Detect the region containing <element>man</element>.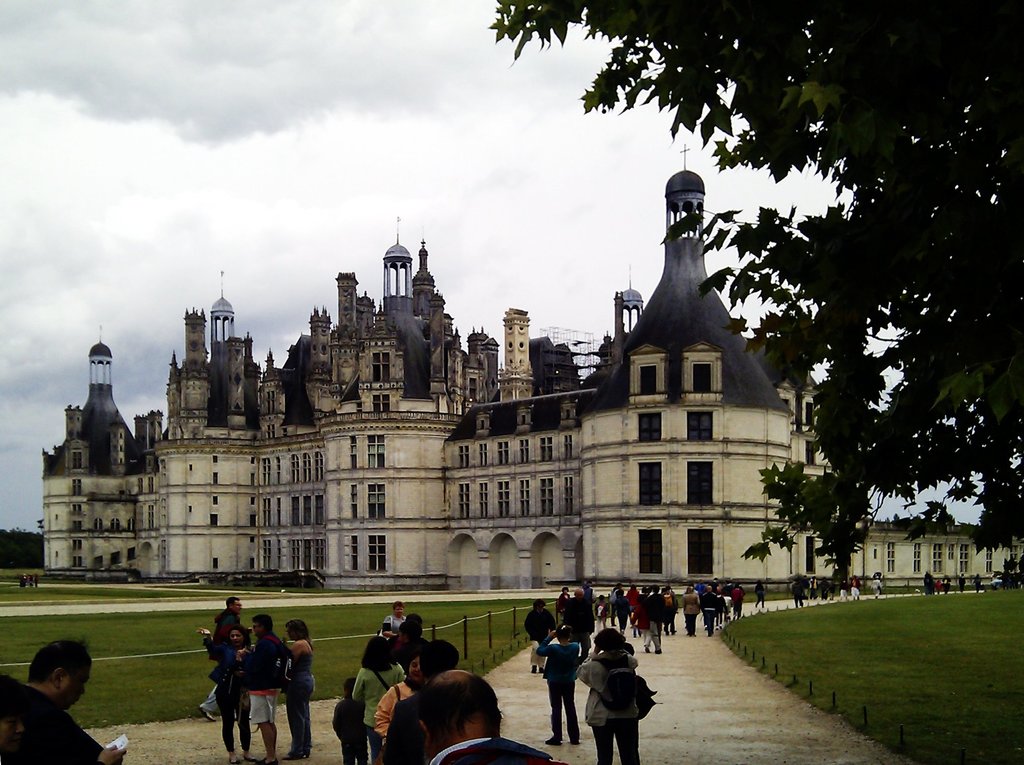
bbox=[248, 614, 280, 764].
